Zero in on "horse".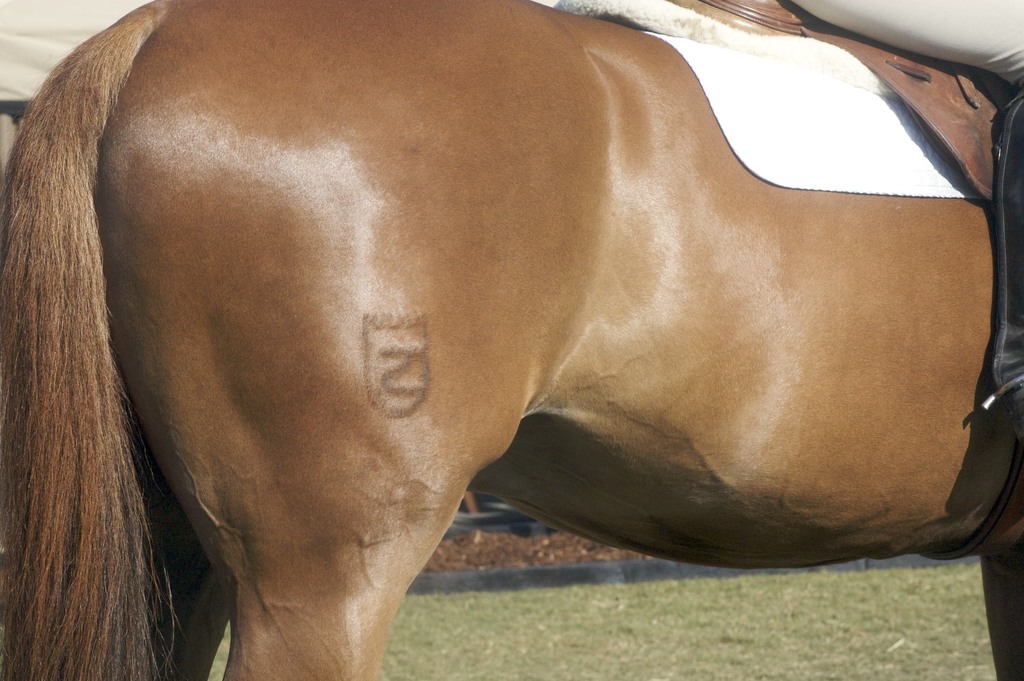
Zeroed in: [0, 0, 1023, 680].
